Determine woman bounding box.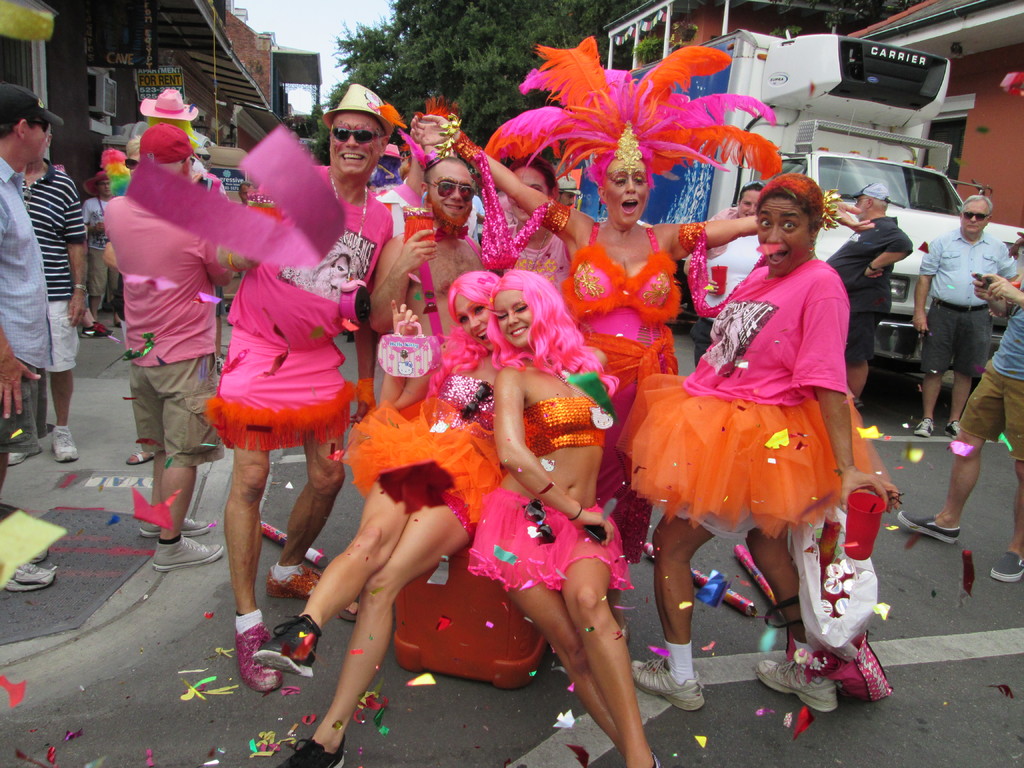
Determined: BBox(476, 160, 575, 309).
